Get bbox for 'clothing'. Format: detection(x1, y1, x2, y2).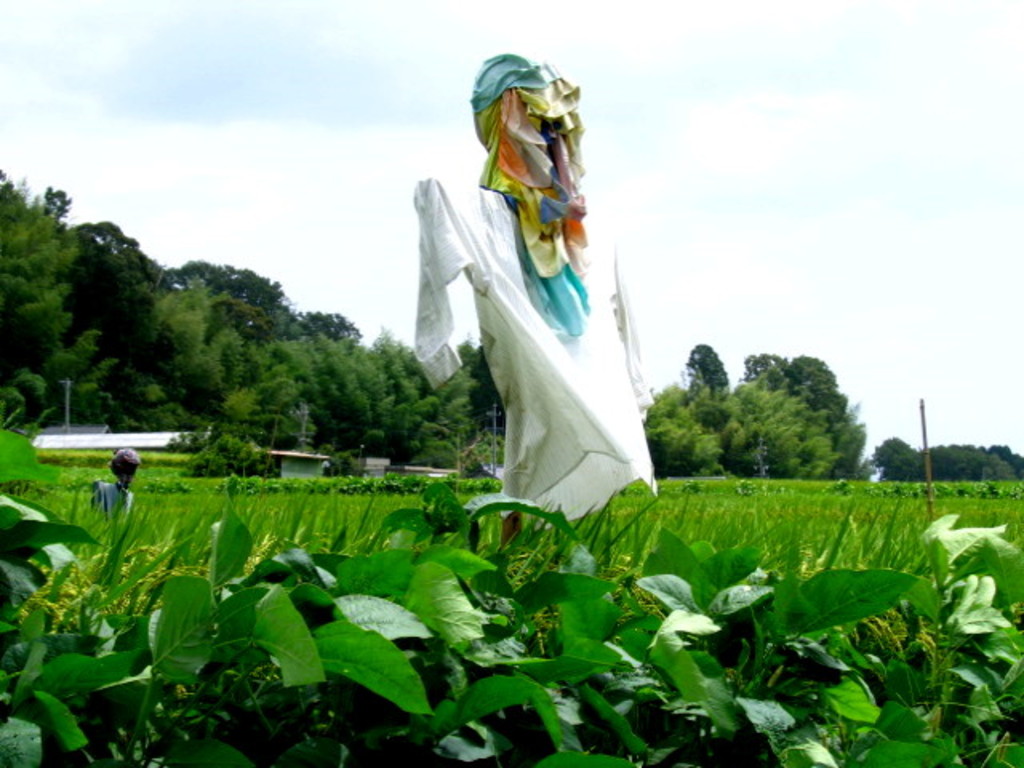
detection(386, 34, 654, 566).
